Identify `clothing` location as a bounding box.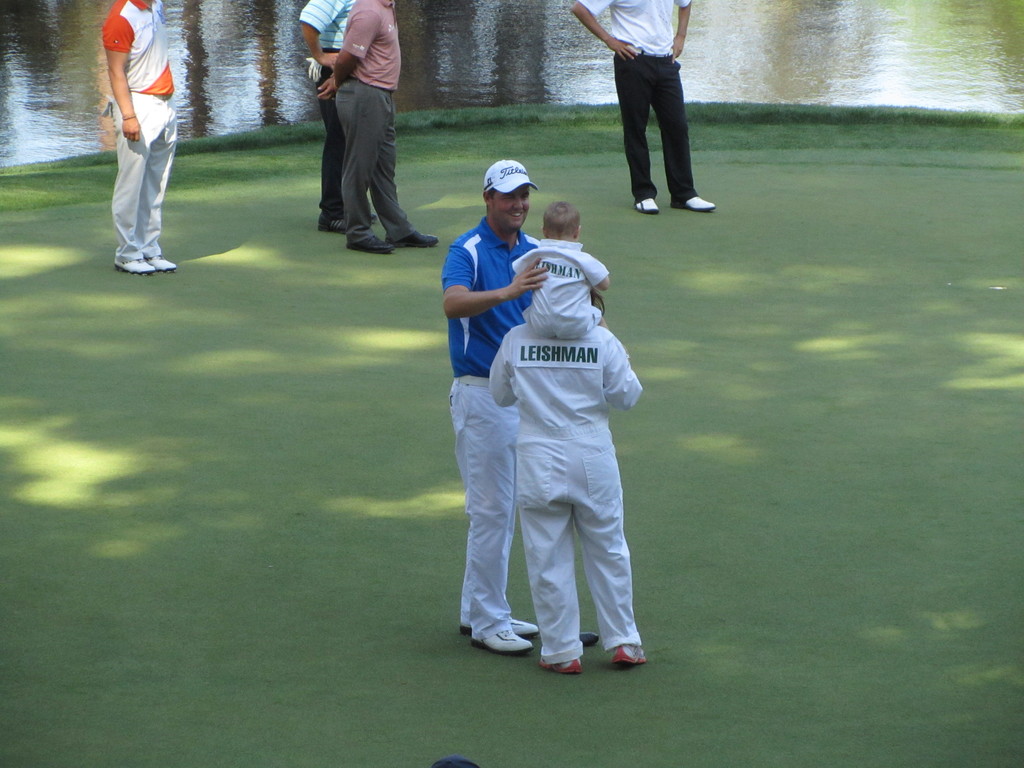
Rect(444, 213, 538, 647).
